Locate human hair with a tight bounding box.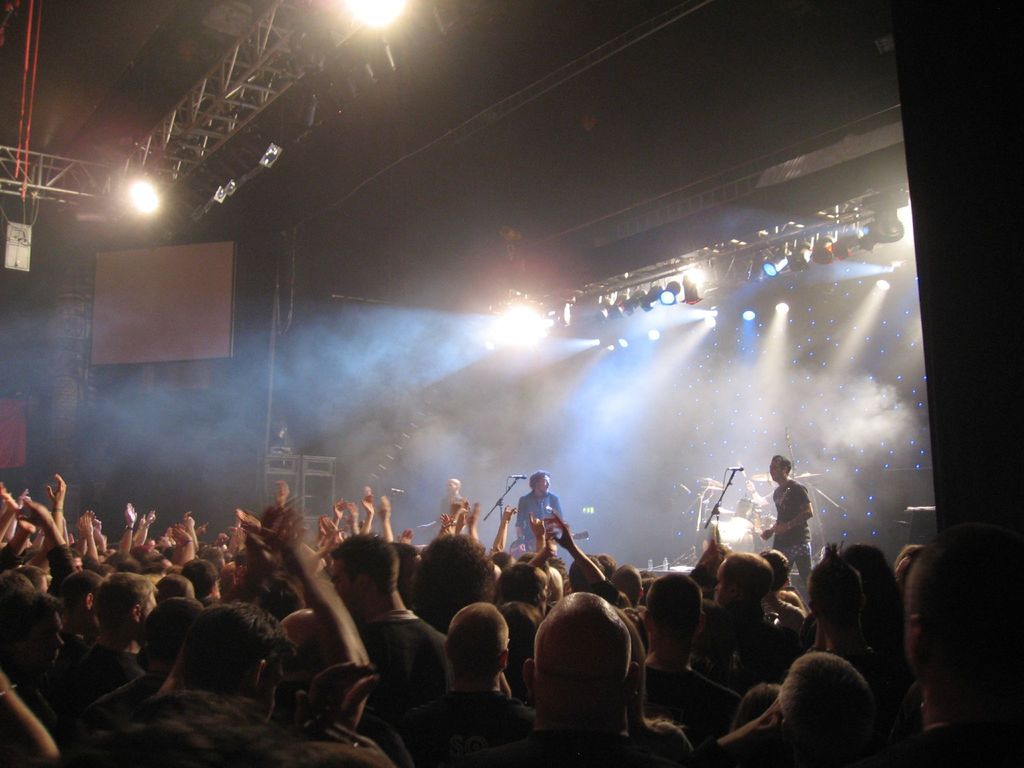
(324, 533, 412, 623).
